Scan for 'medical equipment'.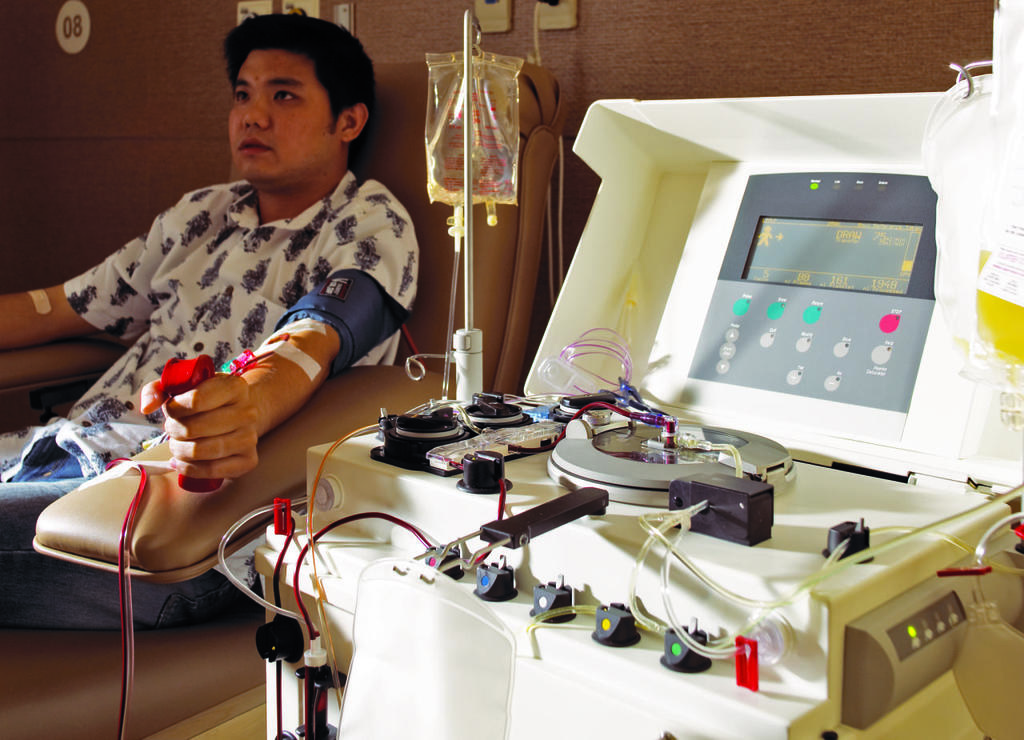
Scan result: <region>218, 0, 1023, 739</region>.
